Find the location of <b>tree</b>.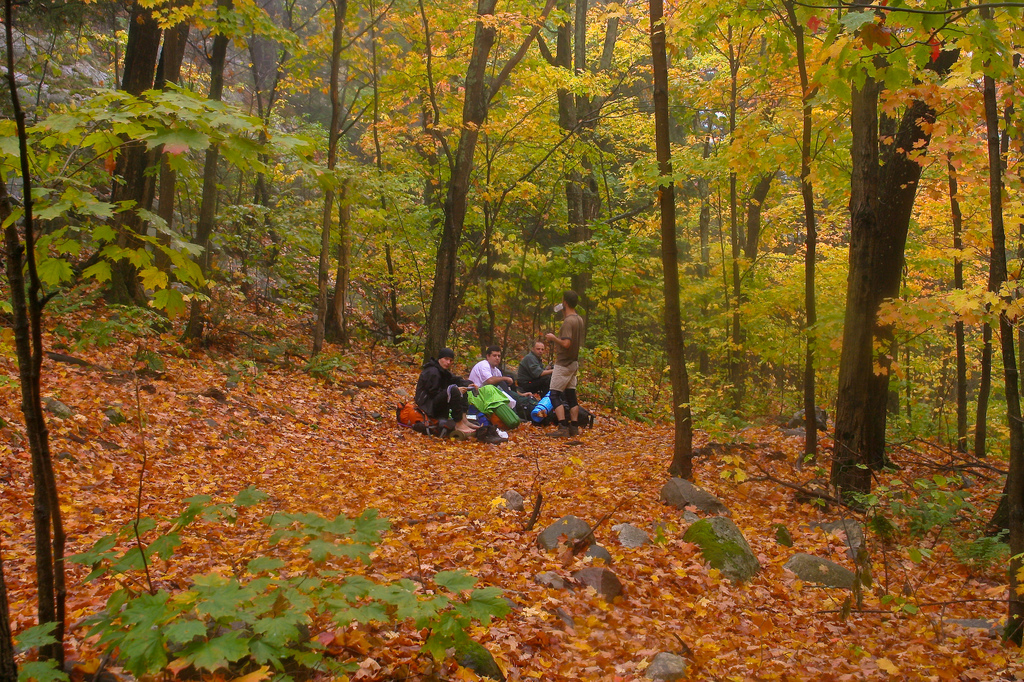
Location: (x1=768, y1=0, x2=874, y2=483).
